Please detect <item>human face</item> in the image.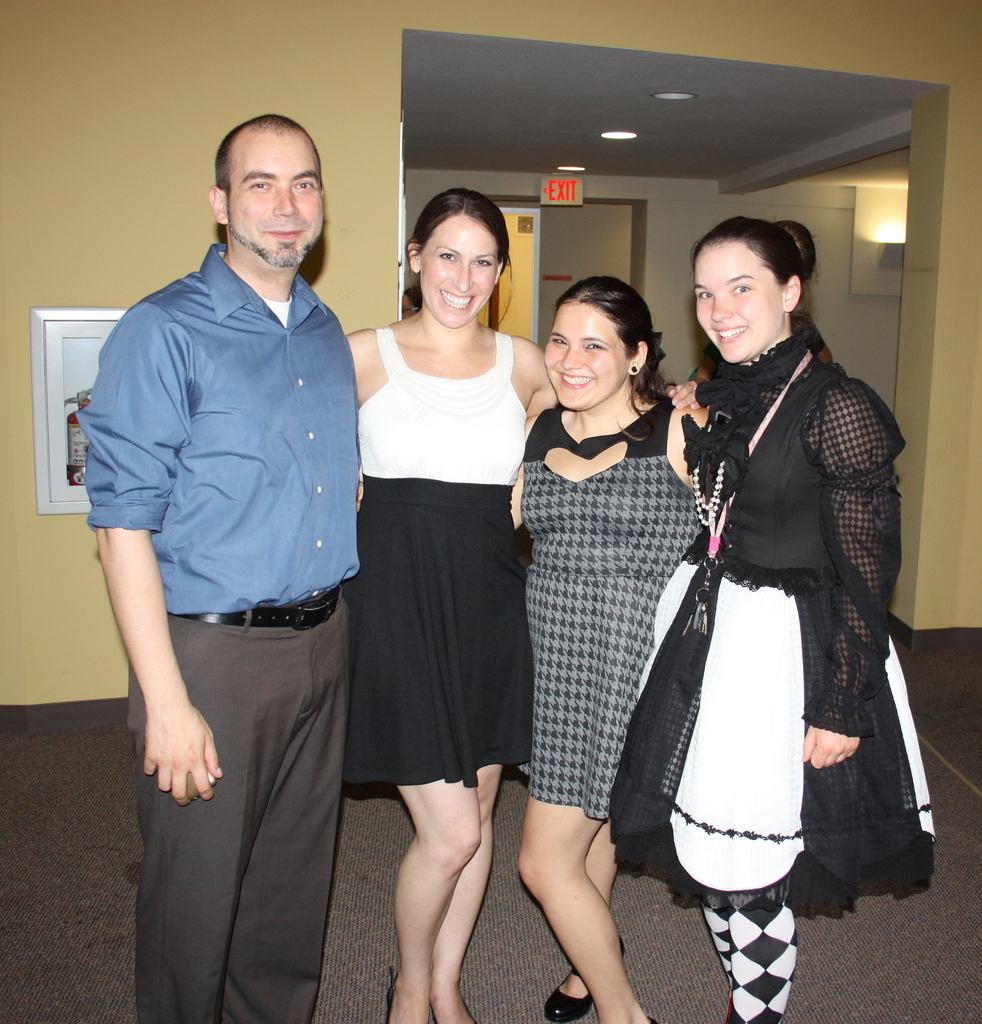
[x1=226, y1=141, x2=321, y2=260].
